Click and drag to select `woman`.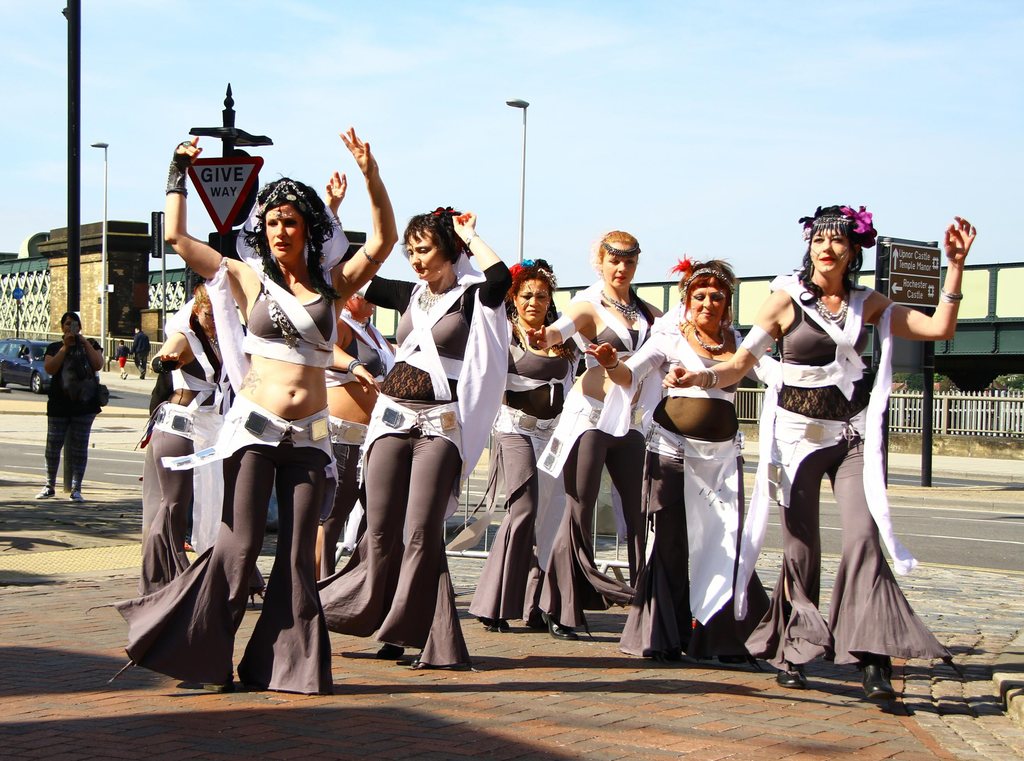
Selection: <region>468, 259, 587, 634</region>.
